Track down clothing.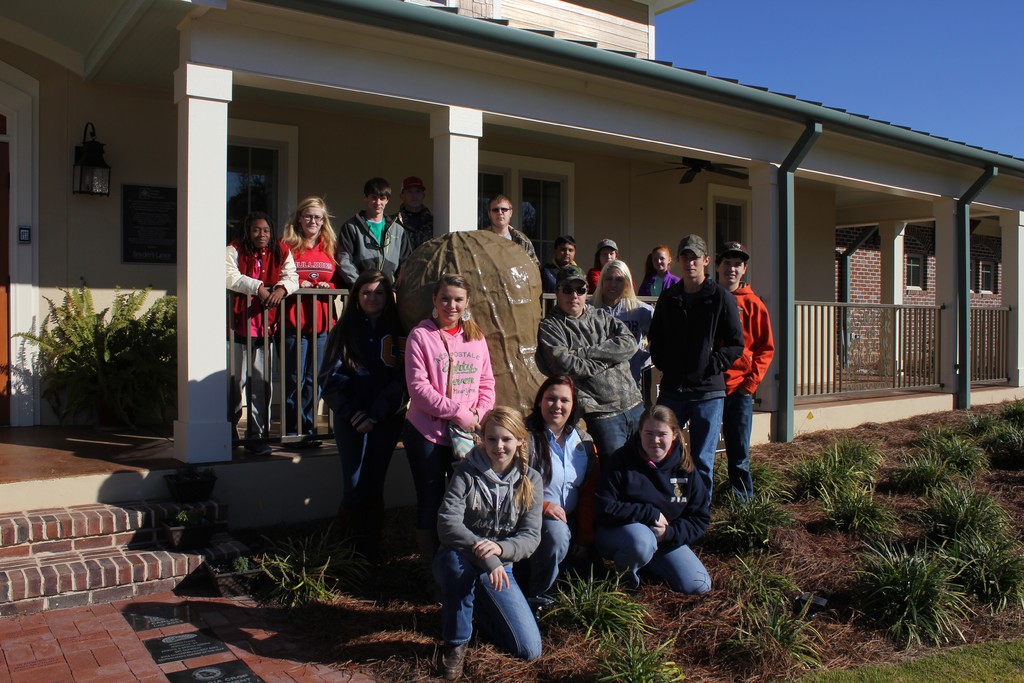
Tracked to {"left": 553, "top": 261, "right": 588, "bottom": 302}.
